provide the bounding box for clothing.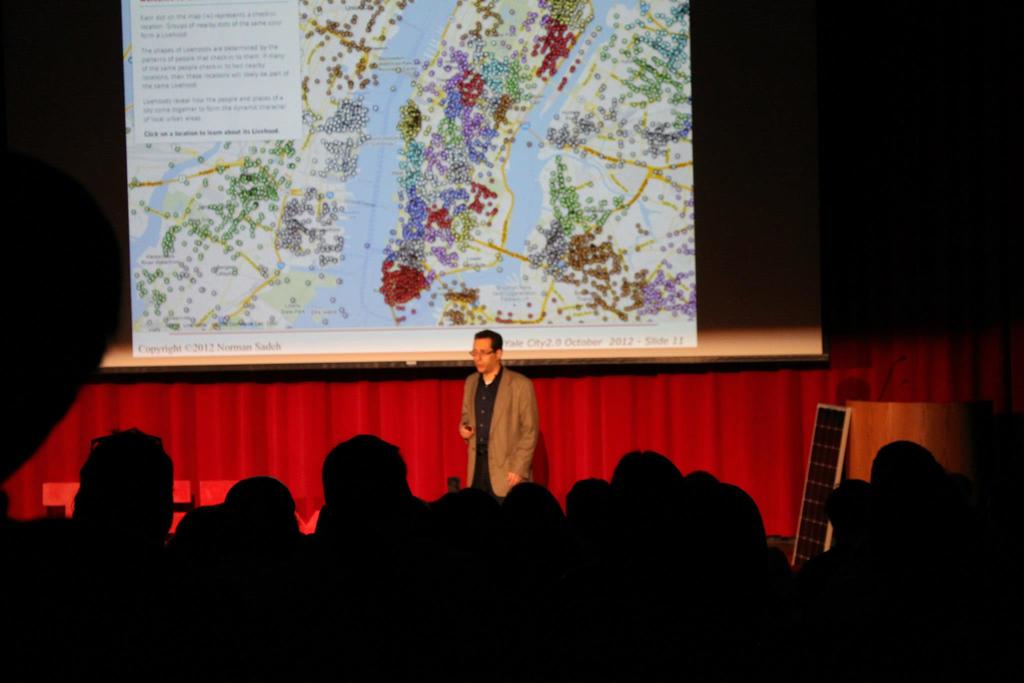
BBox(458, 358, 537, 511).
